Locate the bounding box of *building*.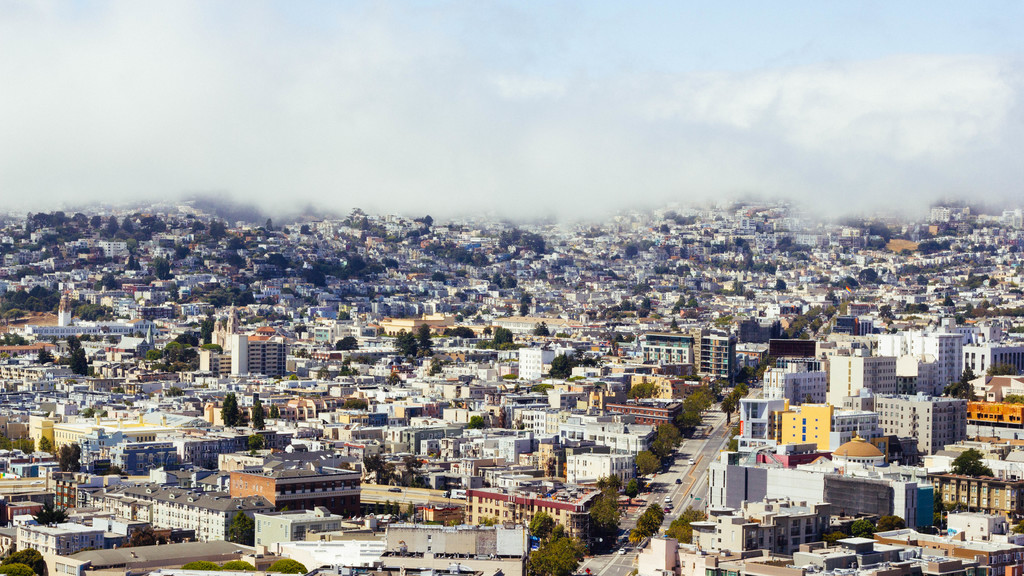
Bounding box: detection(646, 334, 738, 388).
